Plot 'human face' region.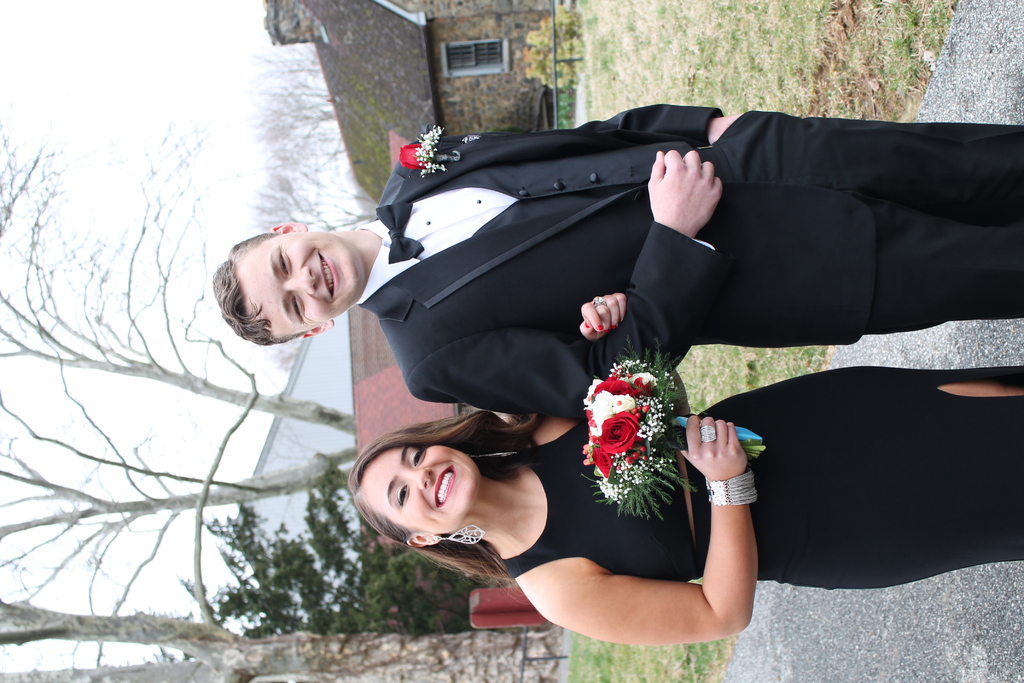
Plotted at [361,448,481,536].
